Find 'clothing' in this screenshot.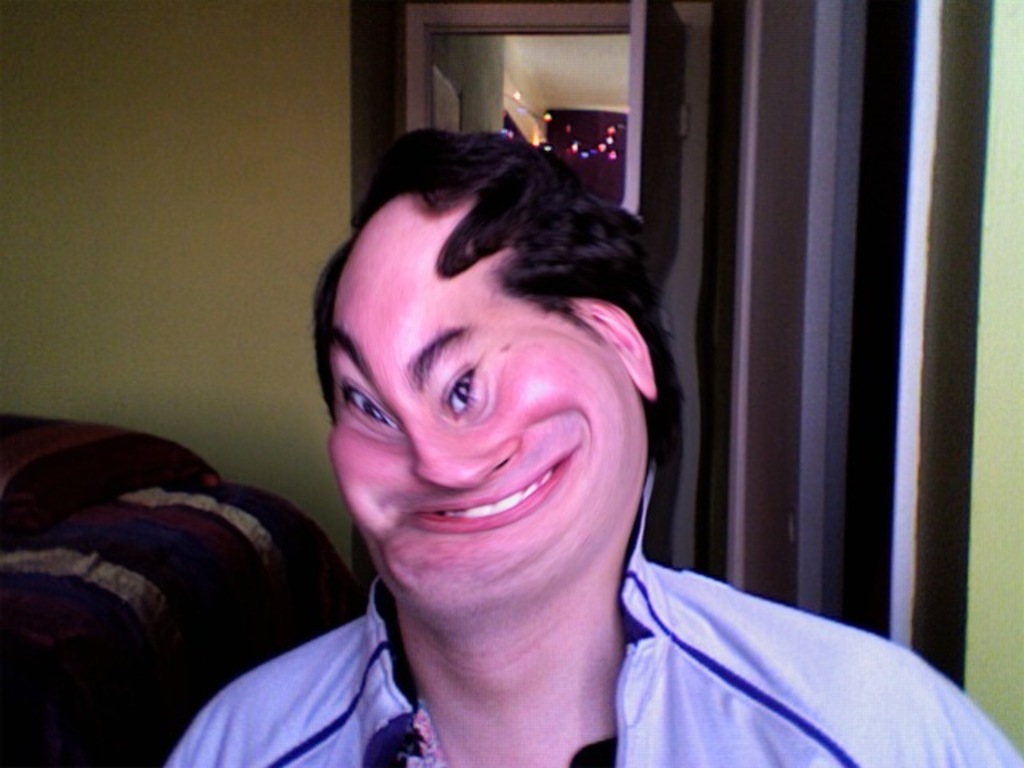
The bounding box for 'clothing' is select_region(162, 515, 1019, 766).
